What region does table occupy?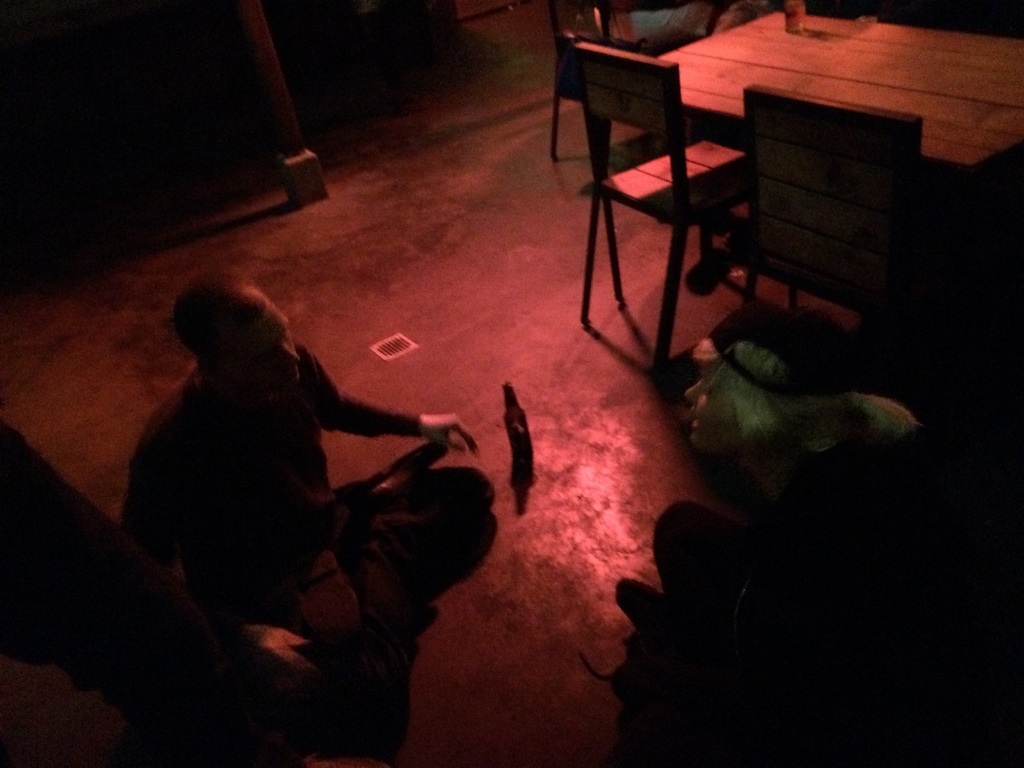
select_region(567, 24, 976, 358).
